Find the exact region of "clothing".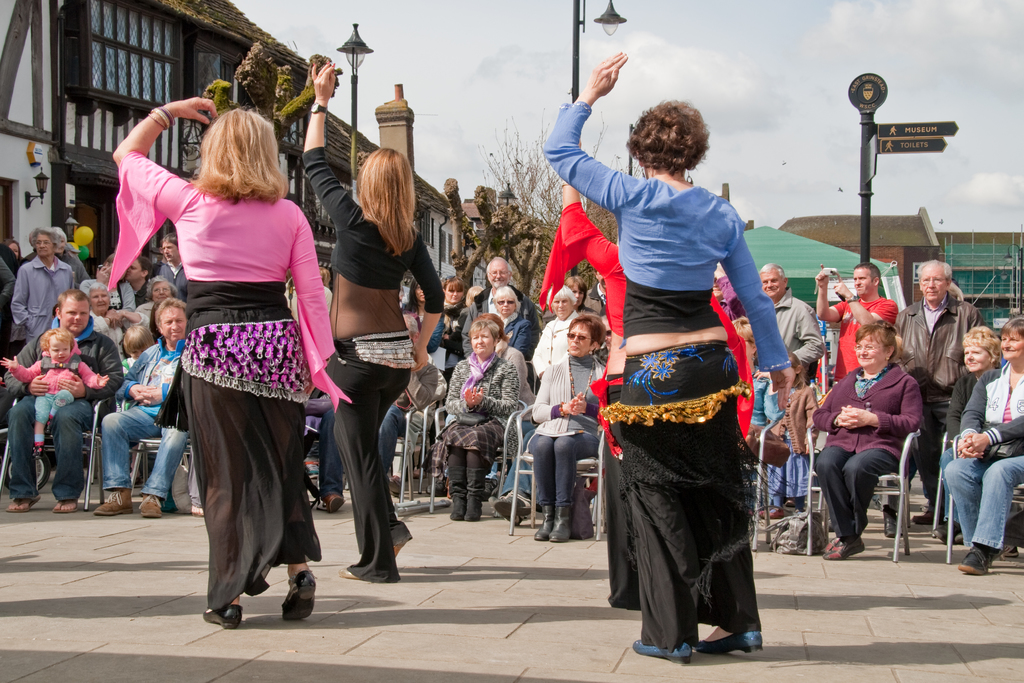
Exact region: <region>447, 349, 528, 460</region>.
